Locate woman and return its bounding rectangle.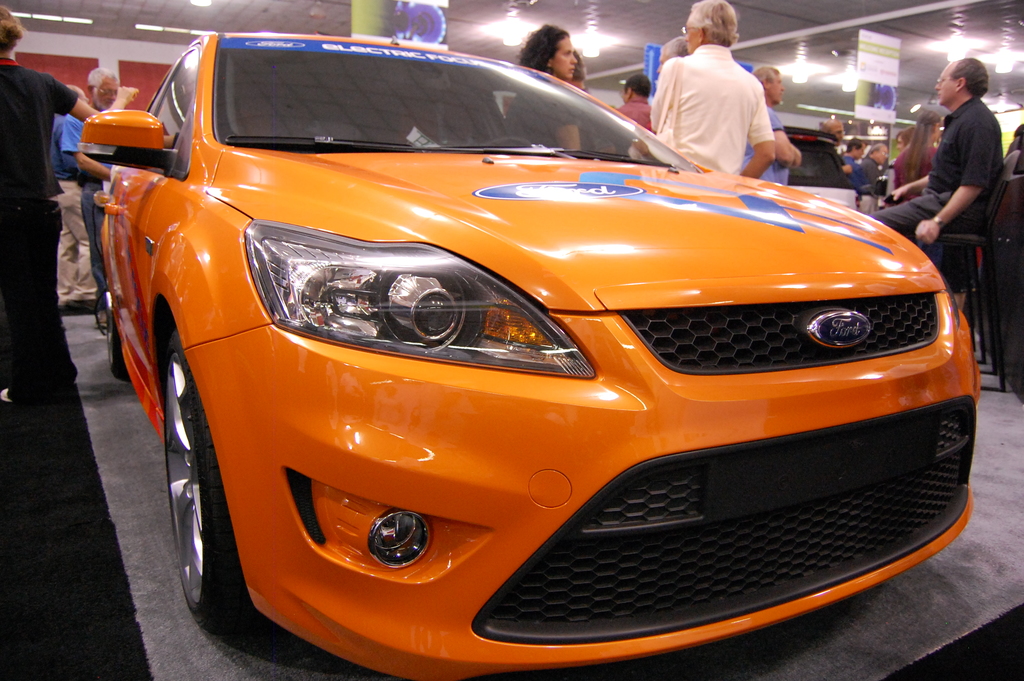
detection(875, 100, 940, 208).
